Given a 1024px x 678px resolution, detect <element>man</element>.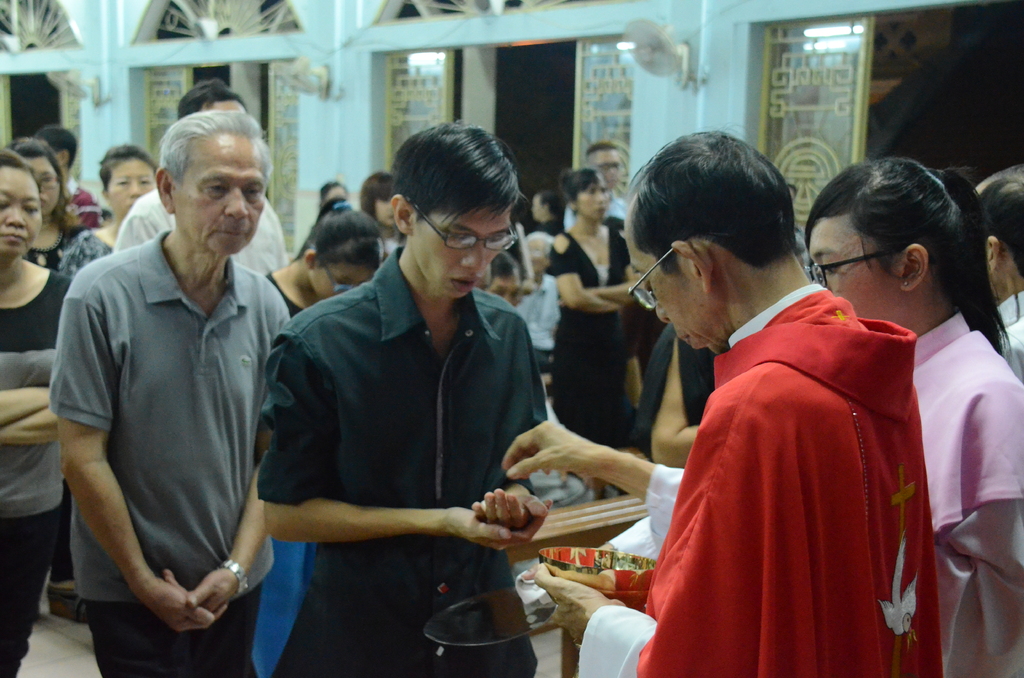
[30,124,106,229].
